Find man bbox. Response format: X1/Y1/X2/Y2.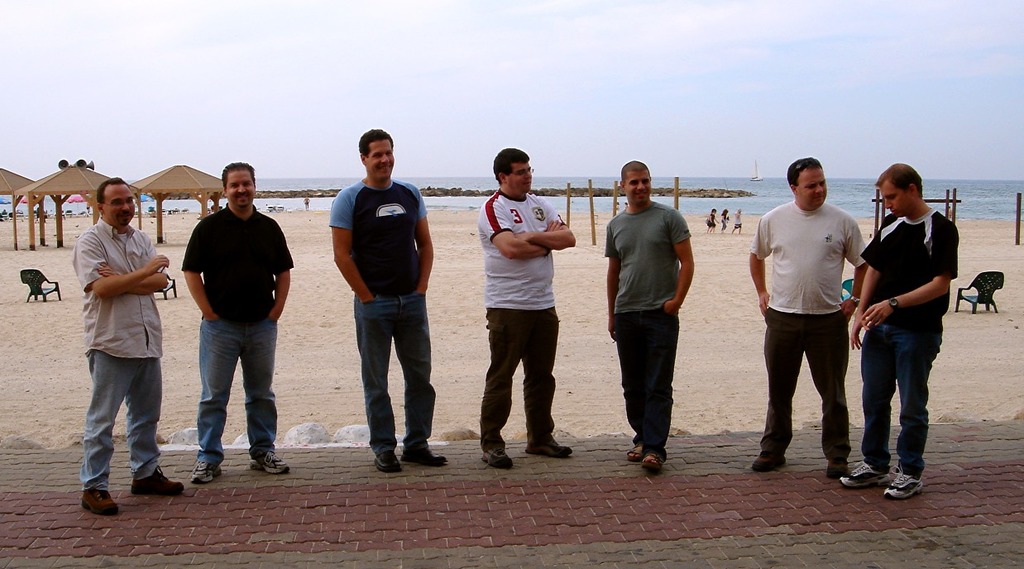
327/128/452/468.
